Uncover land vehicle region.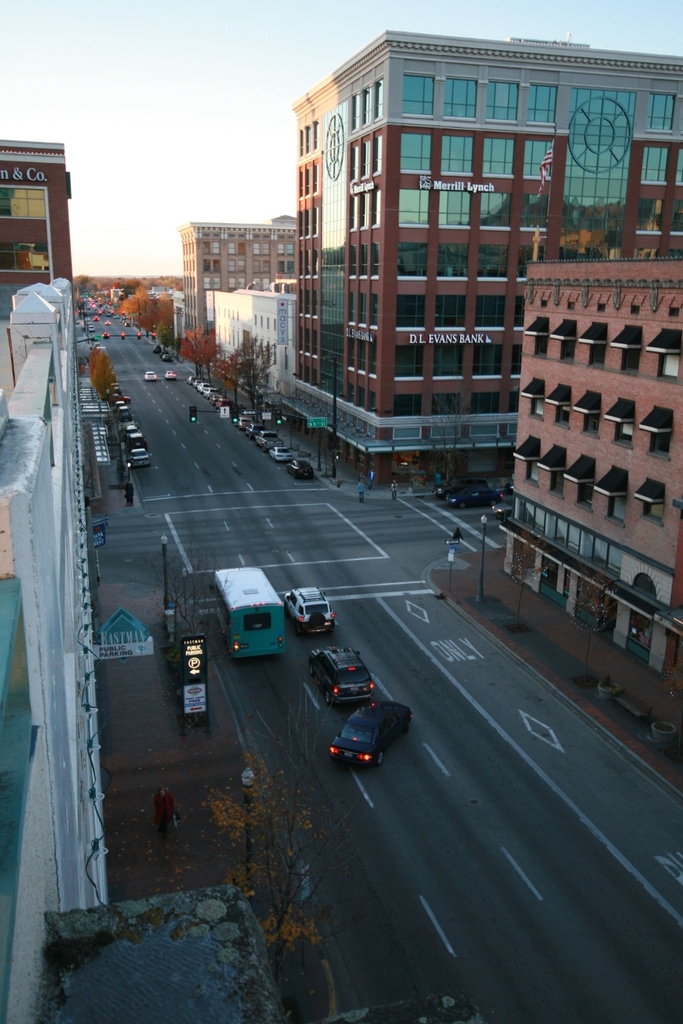
Uncovered: detection(124, 429, 150, 451).
